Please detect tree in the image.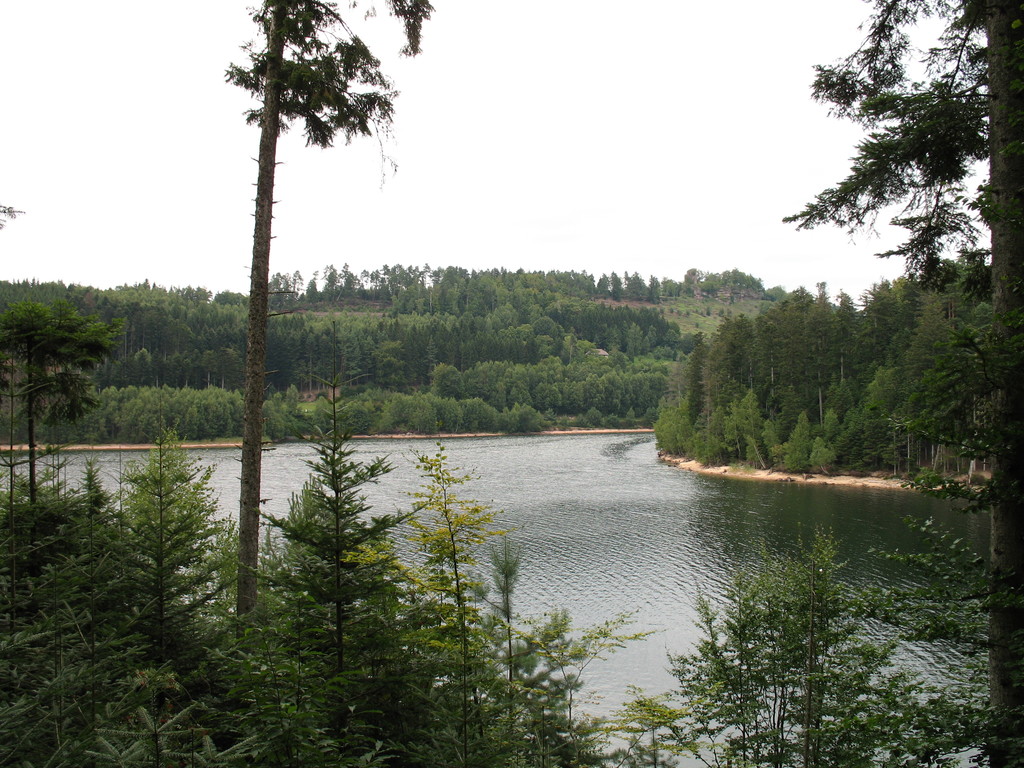
0/252/828/446.
